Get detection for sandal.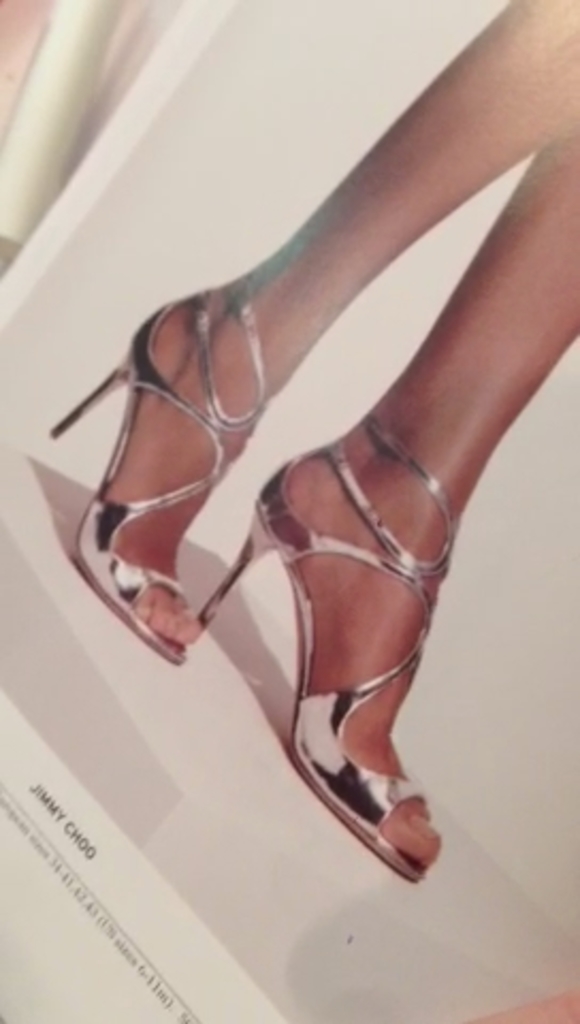
Detection: {"x1": 43, "y1": 269, "x2": 271, "y2": 672}.
